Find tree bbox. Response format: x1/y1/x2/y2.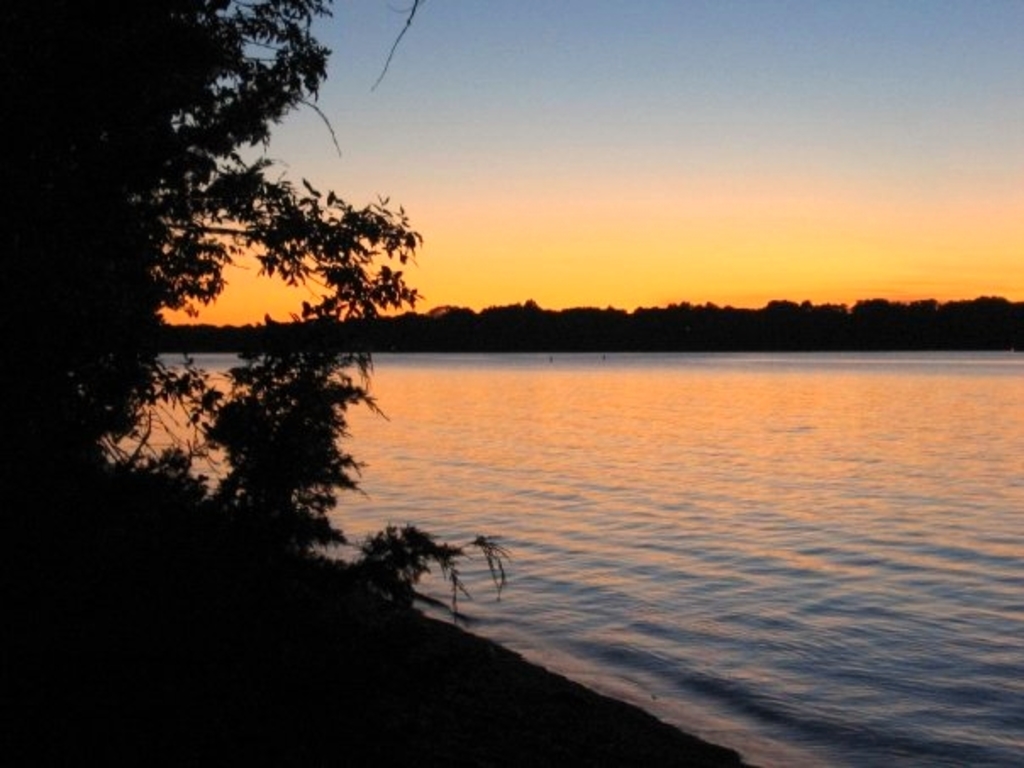
0/0/509/766.
